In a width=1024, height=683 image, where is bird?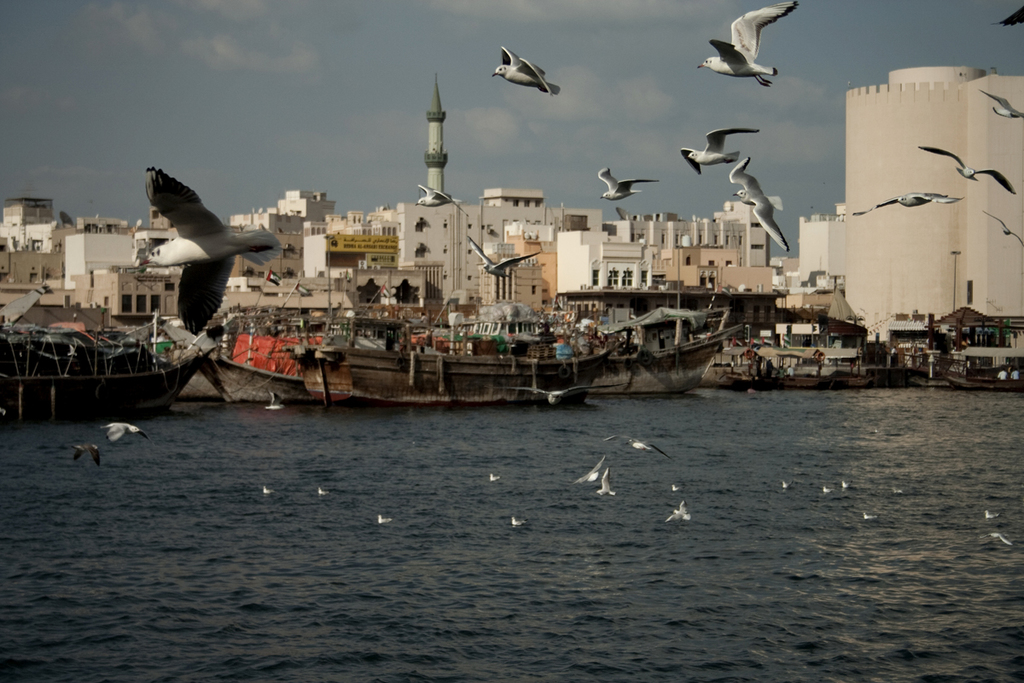
820/485/833/494.
